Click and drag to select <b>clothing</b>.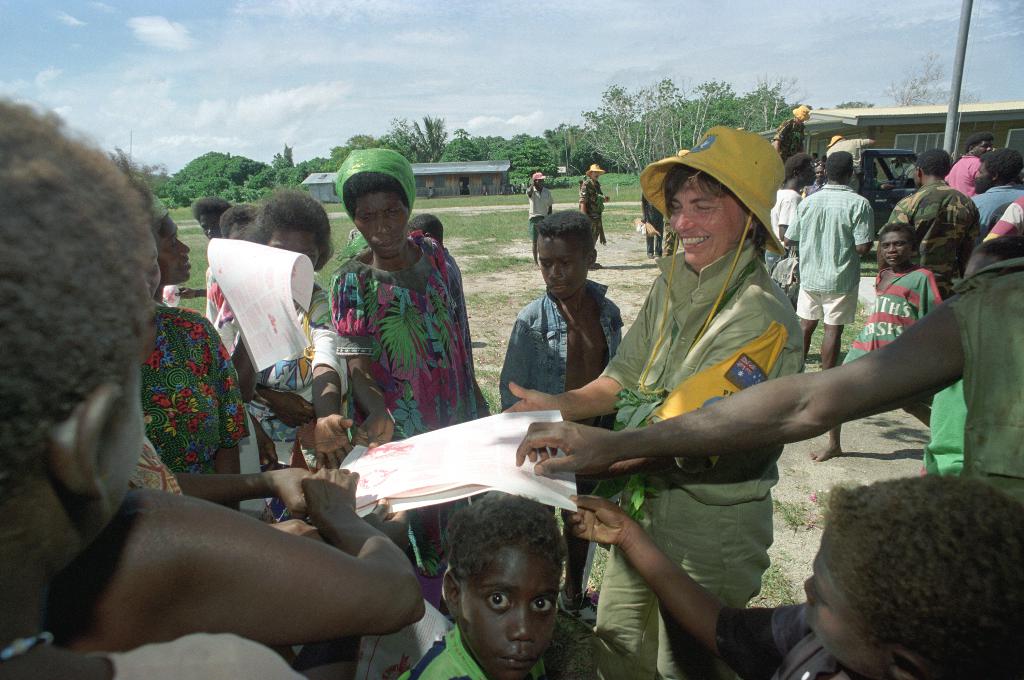
Selection: (946, 258, 1023, 510).
